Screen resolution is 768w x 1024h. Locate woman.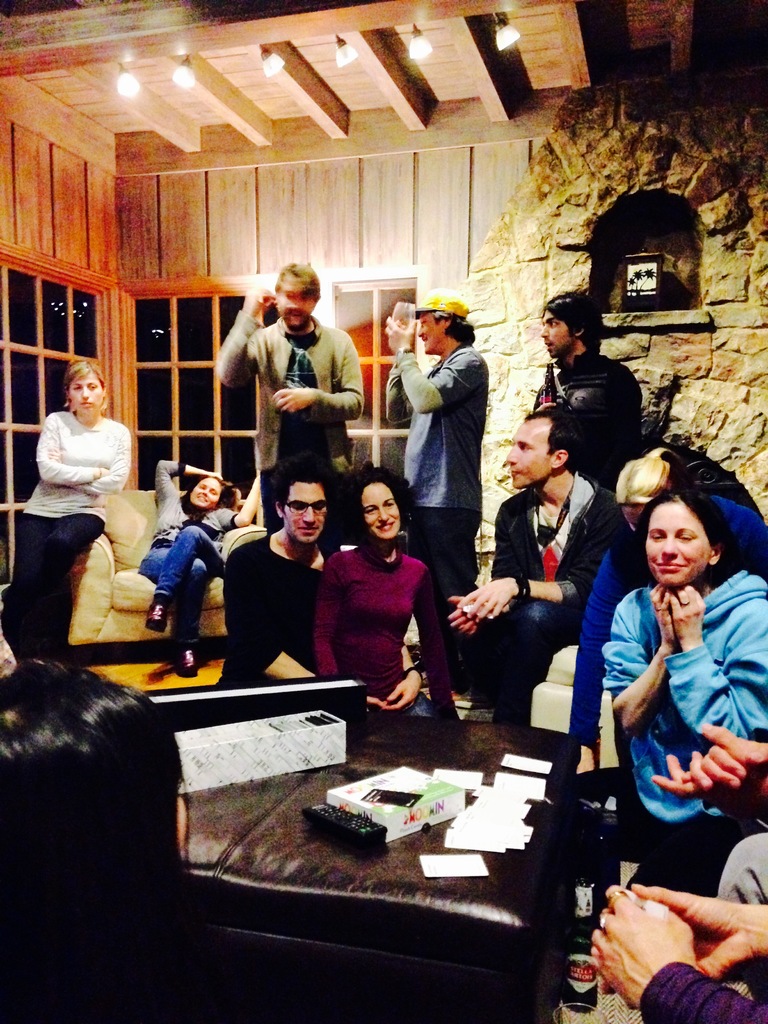
x1=609 y1=492 x2=767 y2=847.
